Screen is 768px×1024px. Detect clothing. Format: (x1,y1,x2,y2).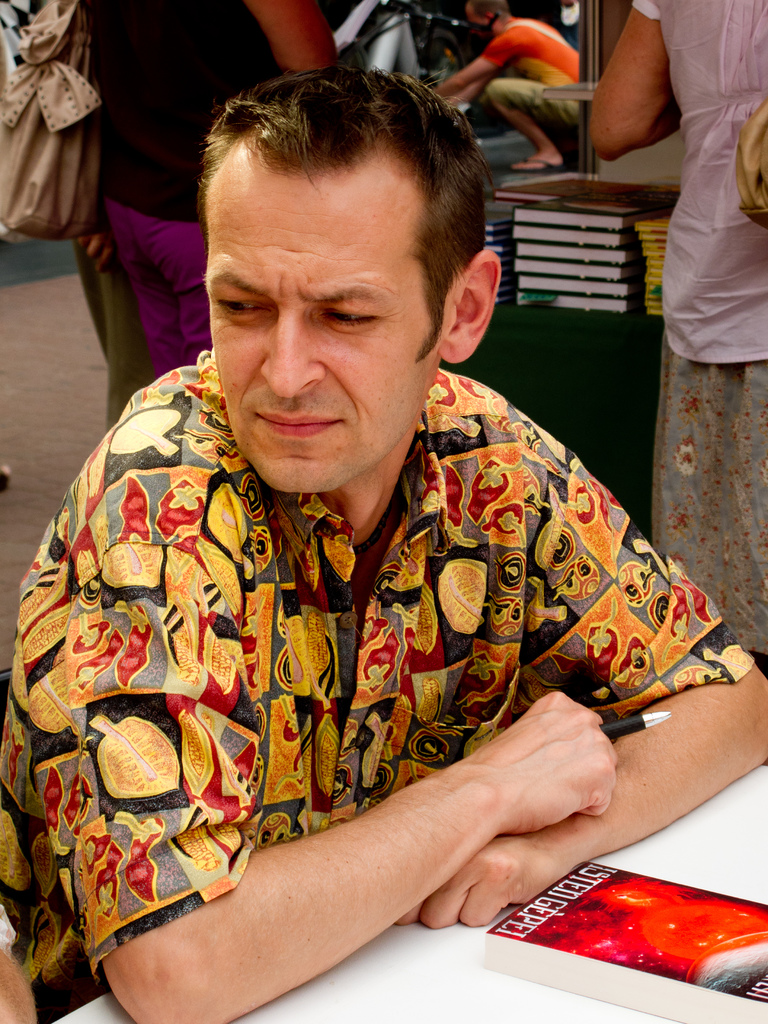
(486,20,579,146).
